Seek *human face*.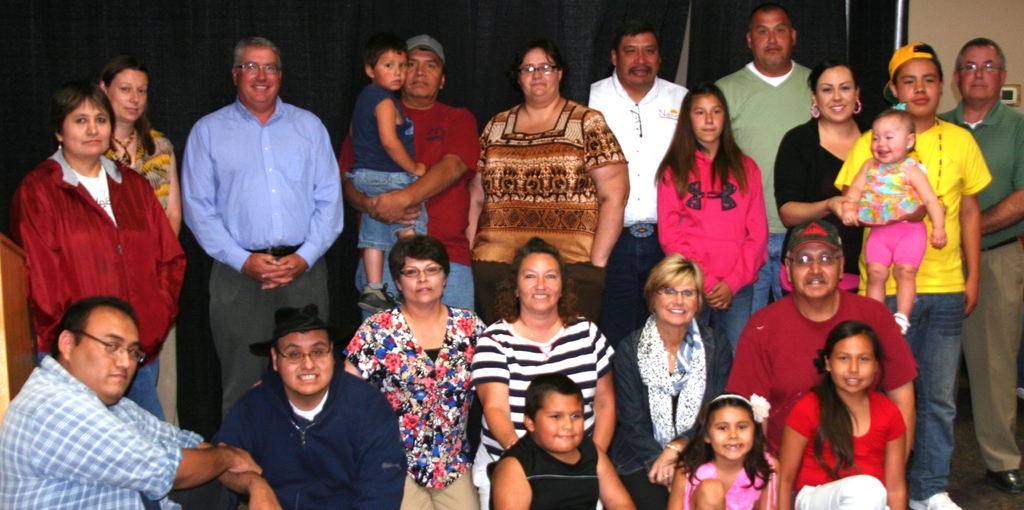
[957, 45, 1004, 99].
